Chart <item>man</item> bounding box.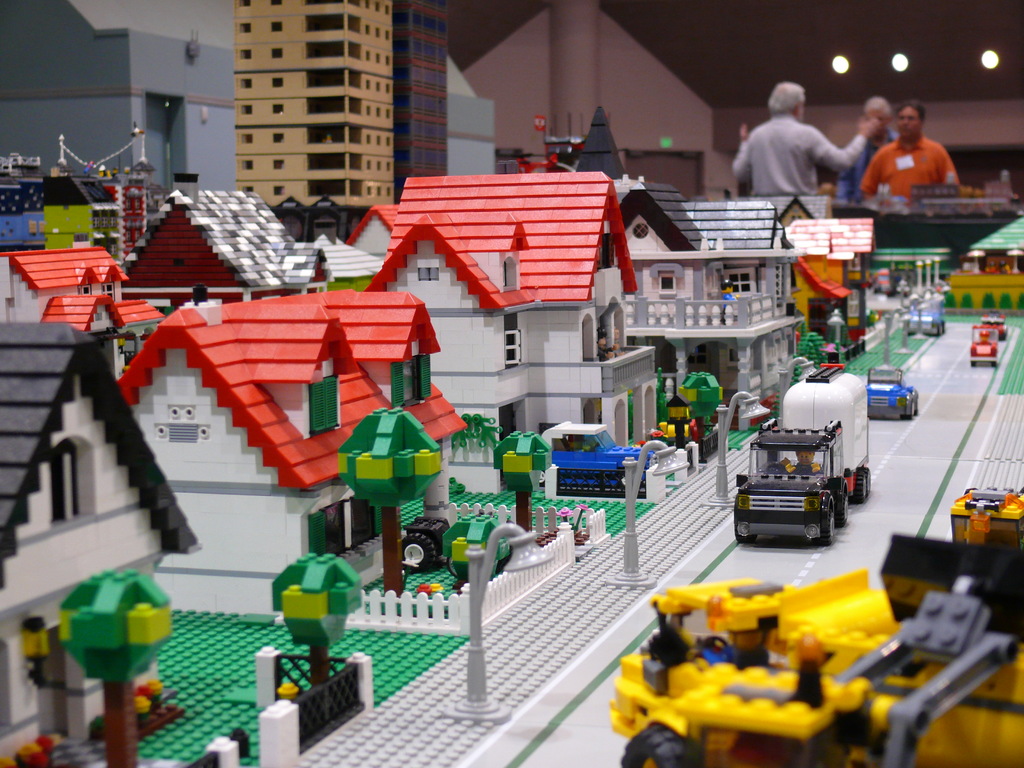
Charted: box(861, 98, 956, 196).
